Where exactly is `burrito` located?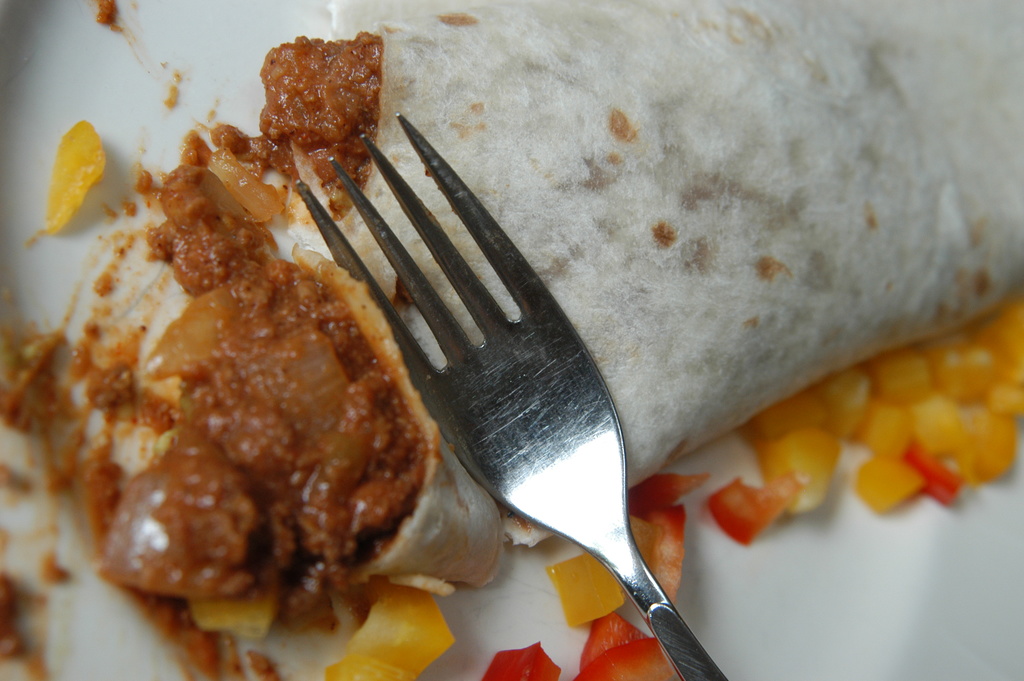
Its bounding box is pyautogui.locateOnScreen(2, 2, 1022, 679).
